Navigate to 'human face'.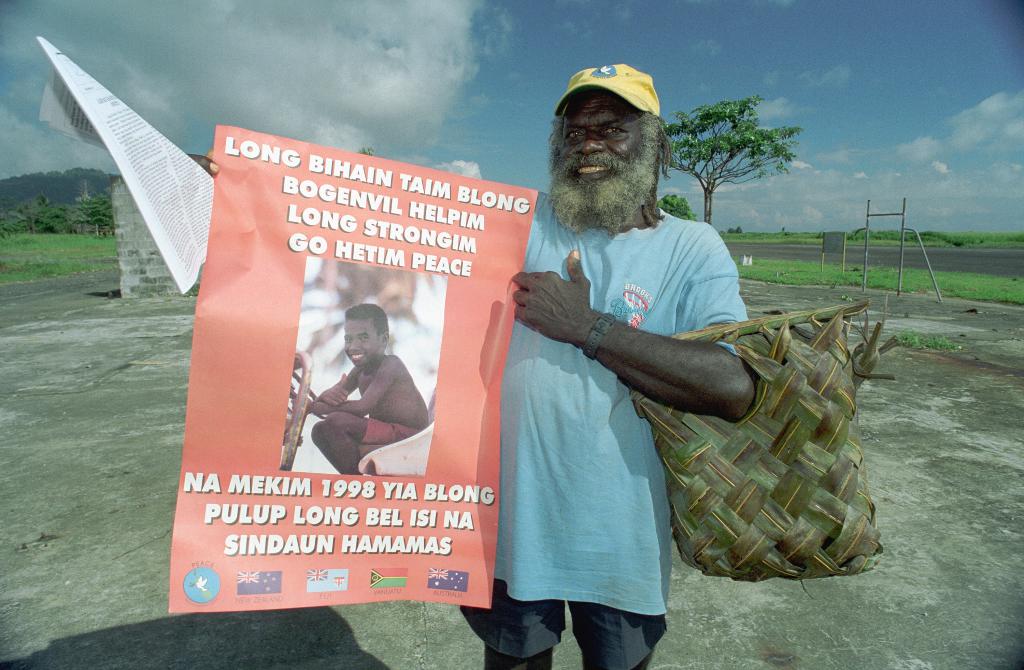
Navigation target: bbox=[342, 318, 383, 372].
